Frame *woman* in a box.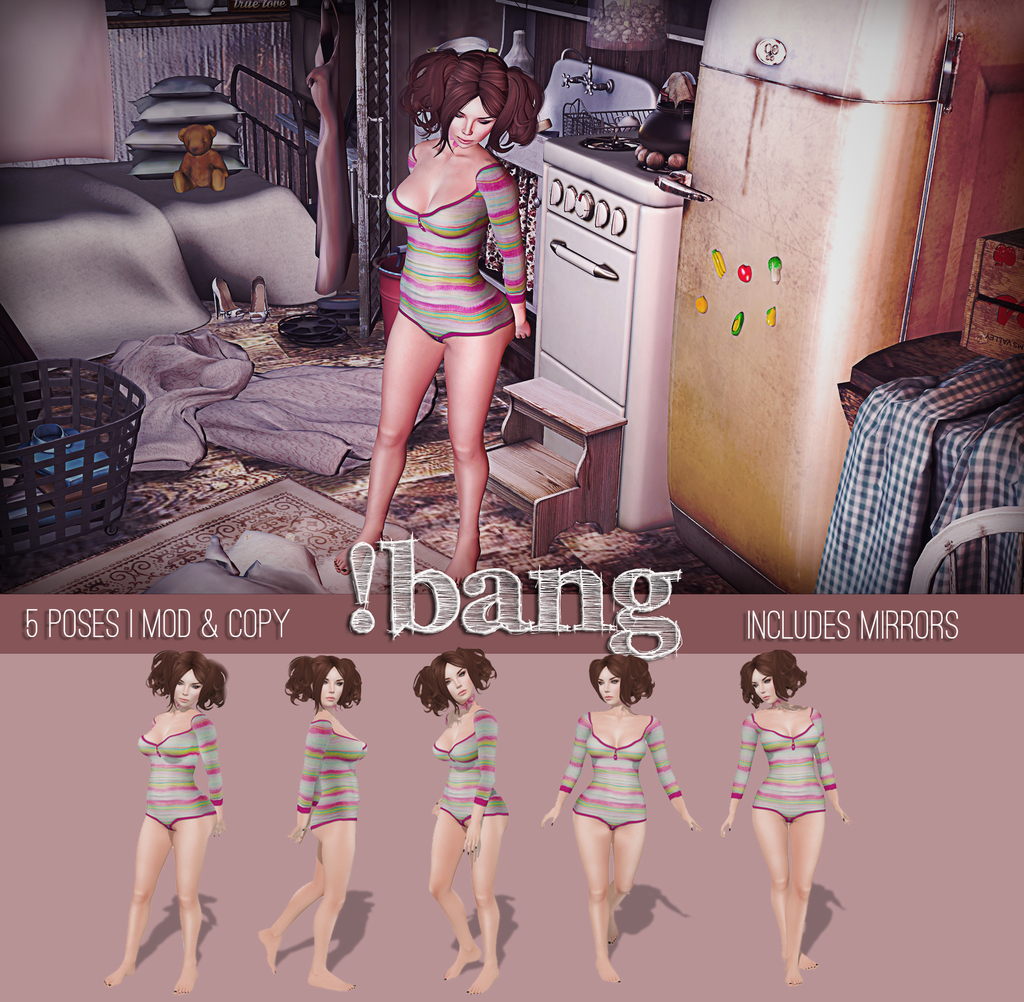
box=[100, 649, 236, 999].
